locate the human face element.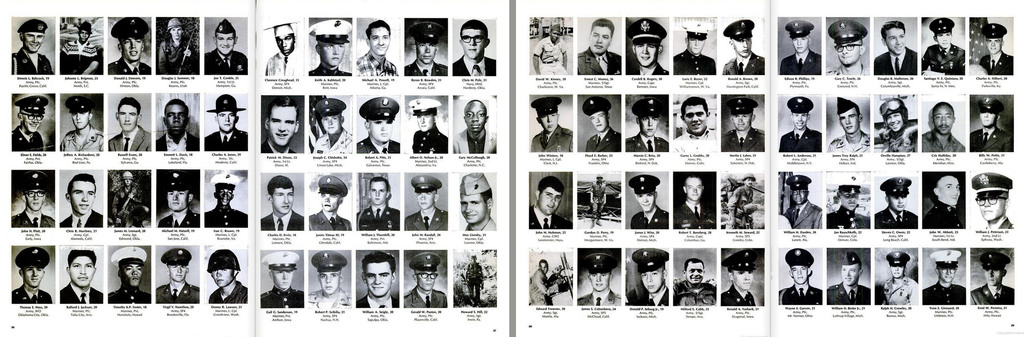
Element bbox: 635/193/656/211.
